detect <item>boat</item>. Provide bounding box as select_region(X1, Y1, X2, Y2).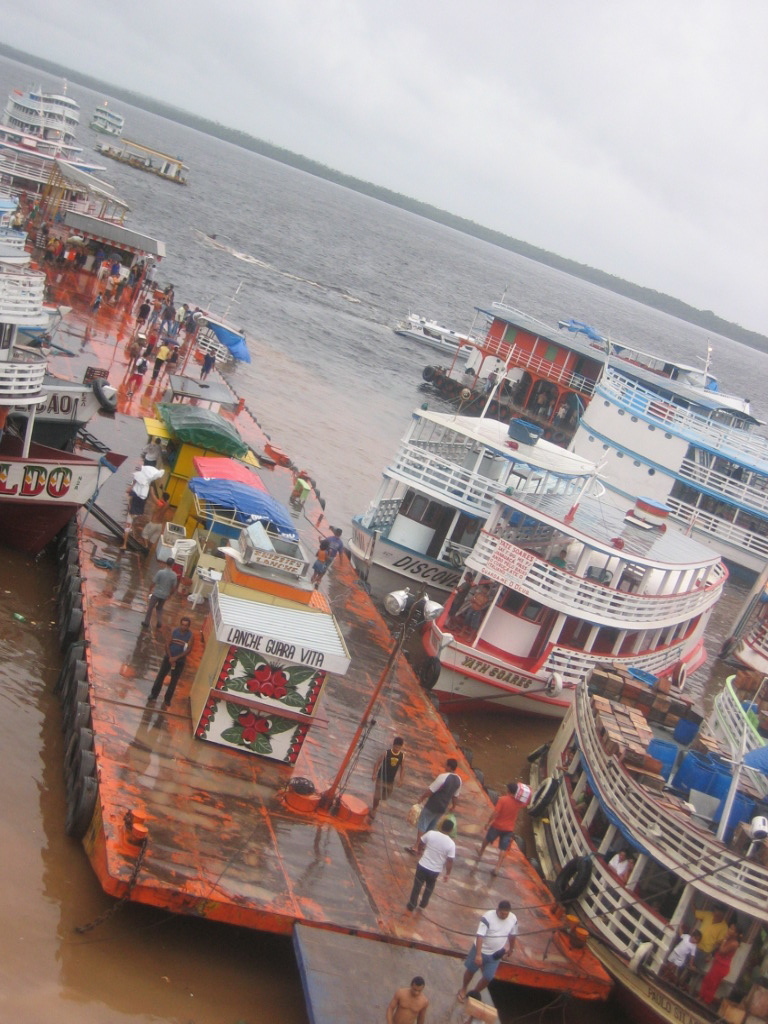
select_region(182, 279, 249, 377).
